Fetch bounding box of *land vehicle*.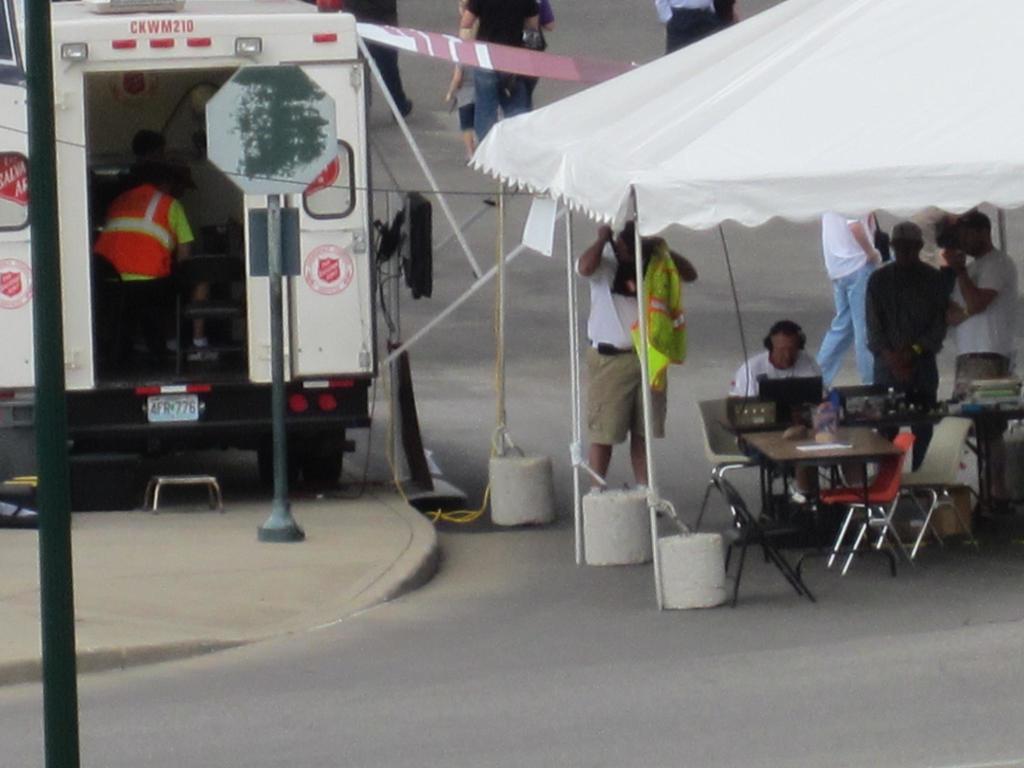
Bbox: 0,0,379,486.
